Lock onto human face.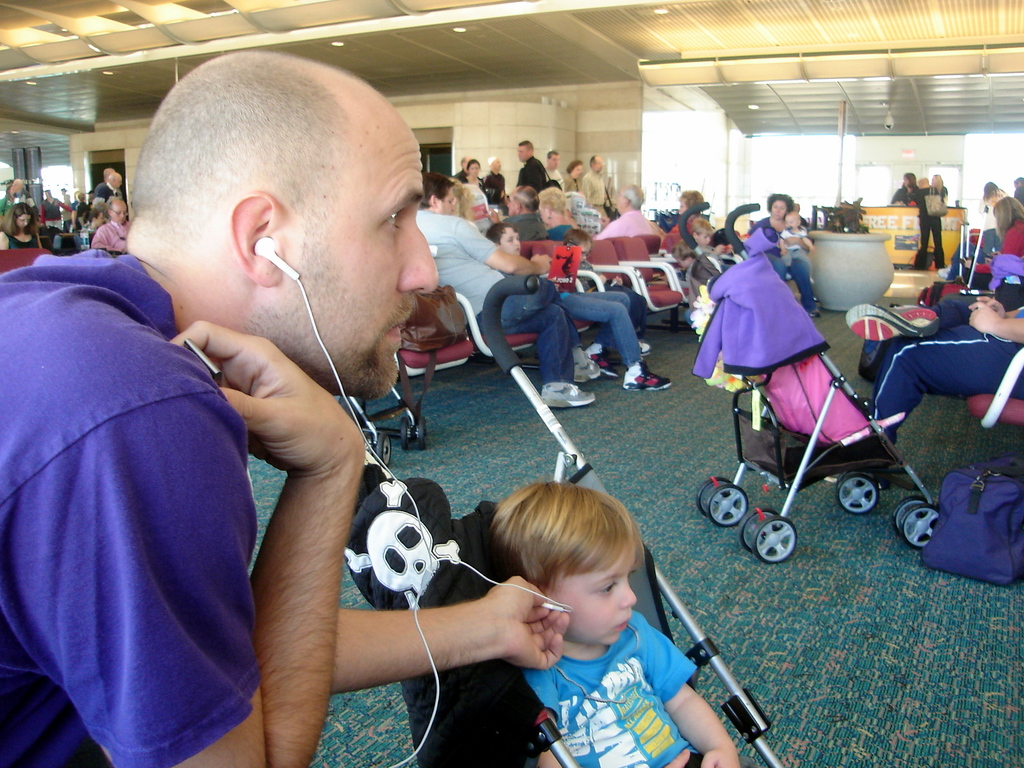
Locked: [287, 129, 439, 390].
